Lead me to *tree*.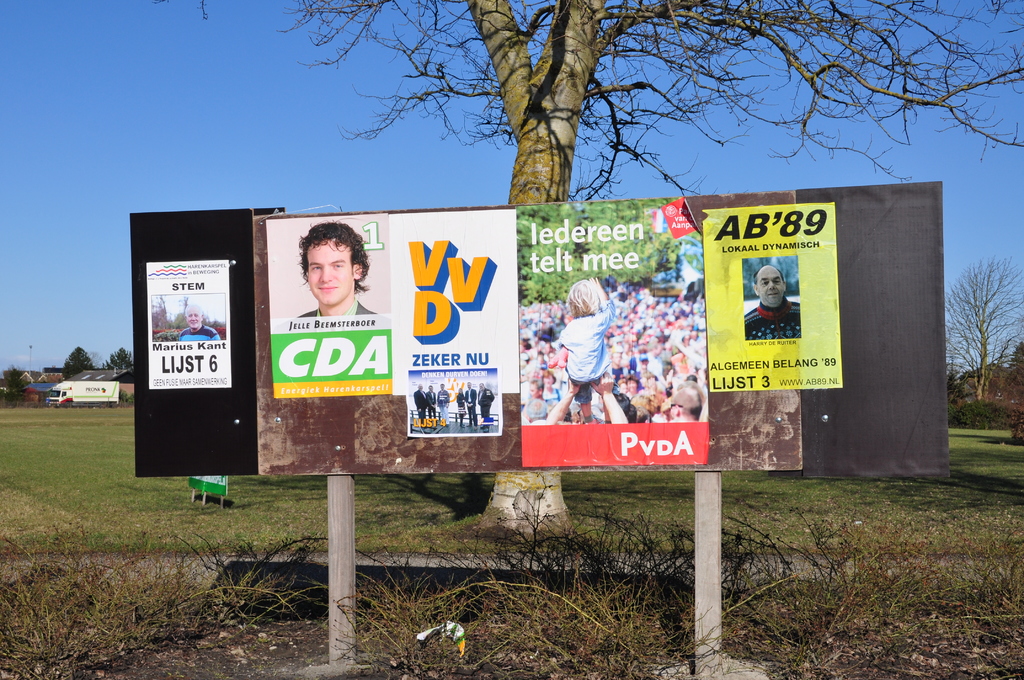
Lead to {"x1": 4, "y1": 366, "x2": 34, "y2": 408}.
